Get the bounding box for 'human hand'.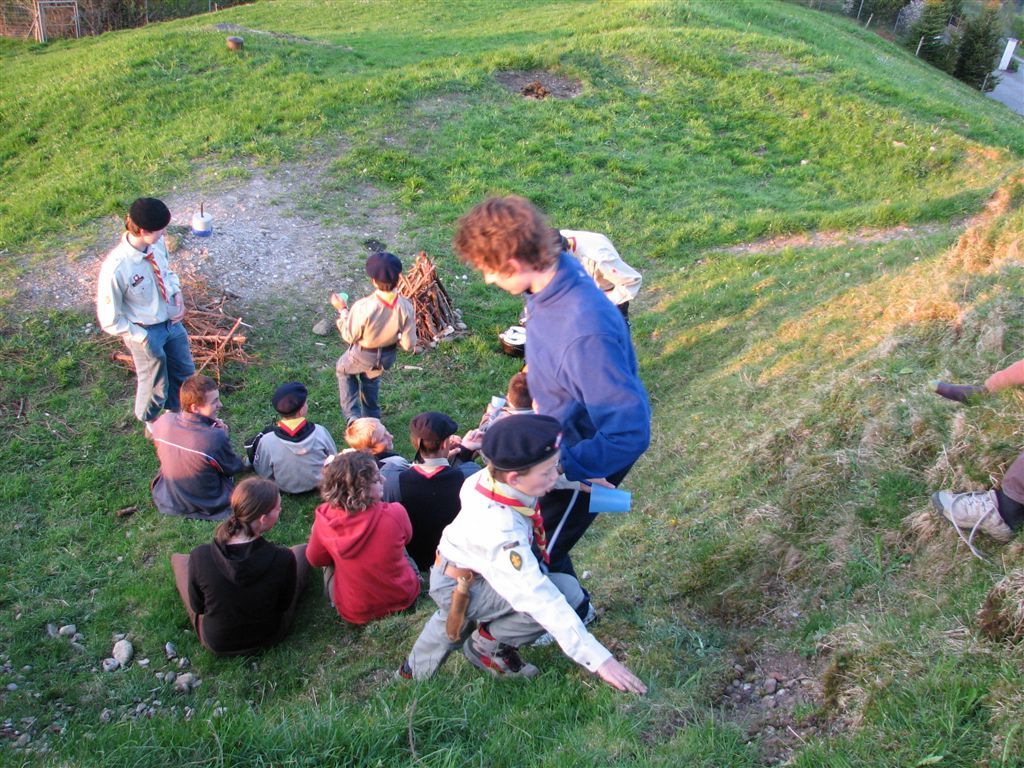
bbox(597, 657, 647, 694).
